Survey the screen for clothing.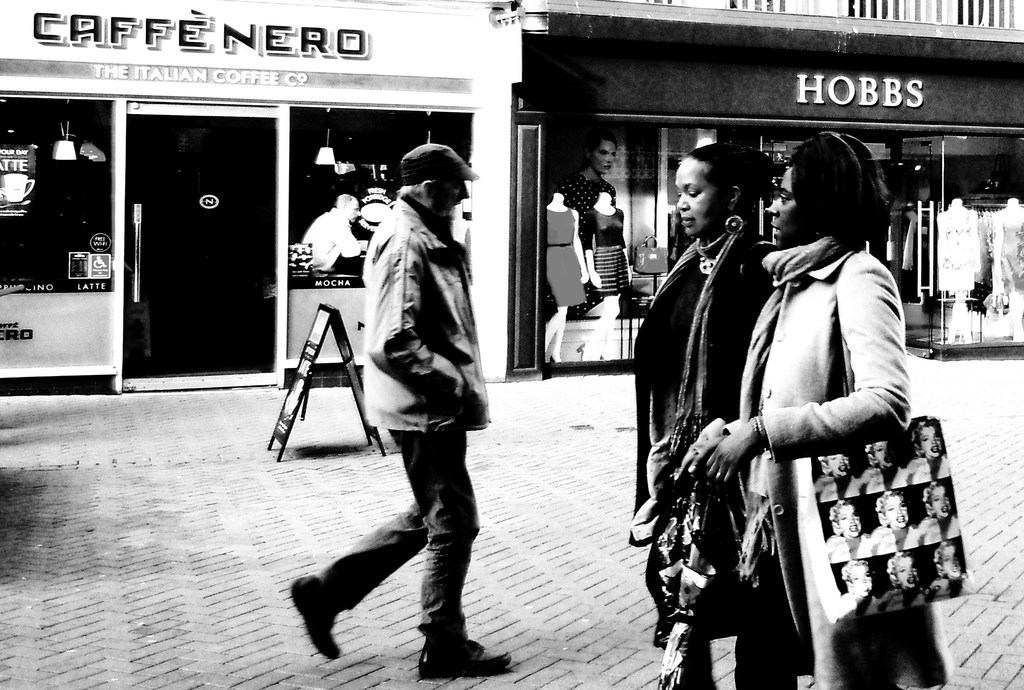
Survey found: locate(822, 481, 858, 503).
